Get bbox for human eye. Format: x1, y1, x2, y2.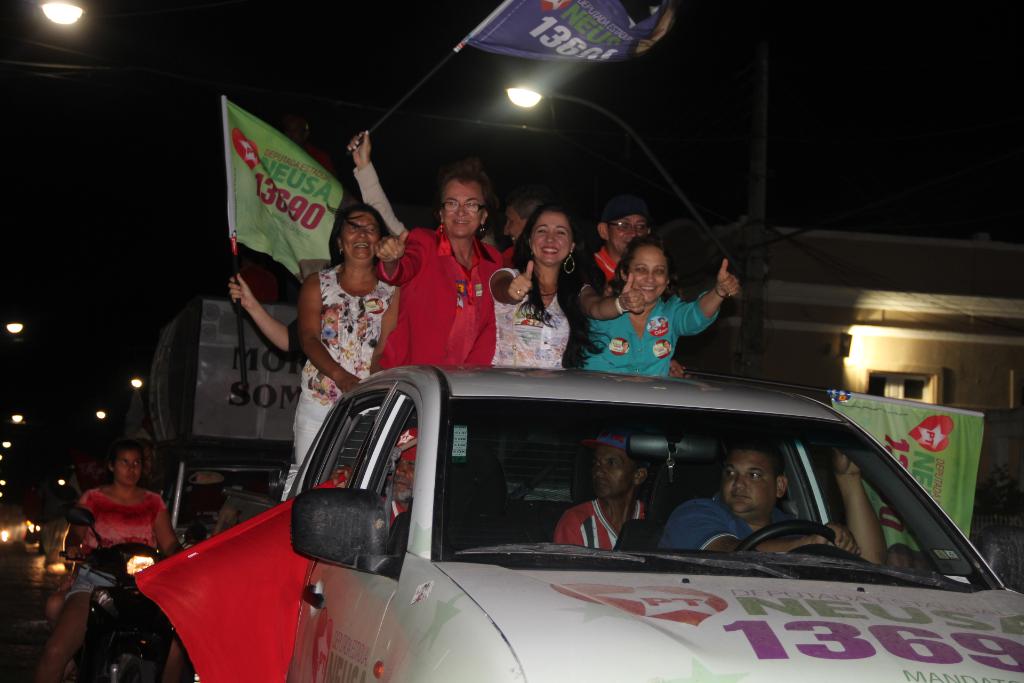
349, 225, 356, 230.
